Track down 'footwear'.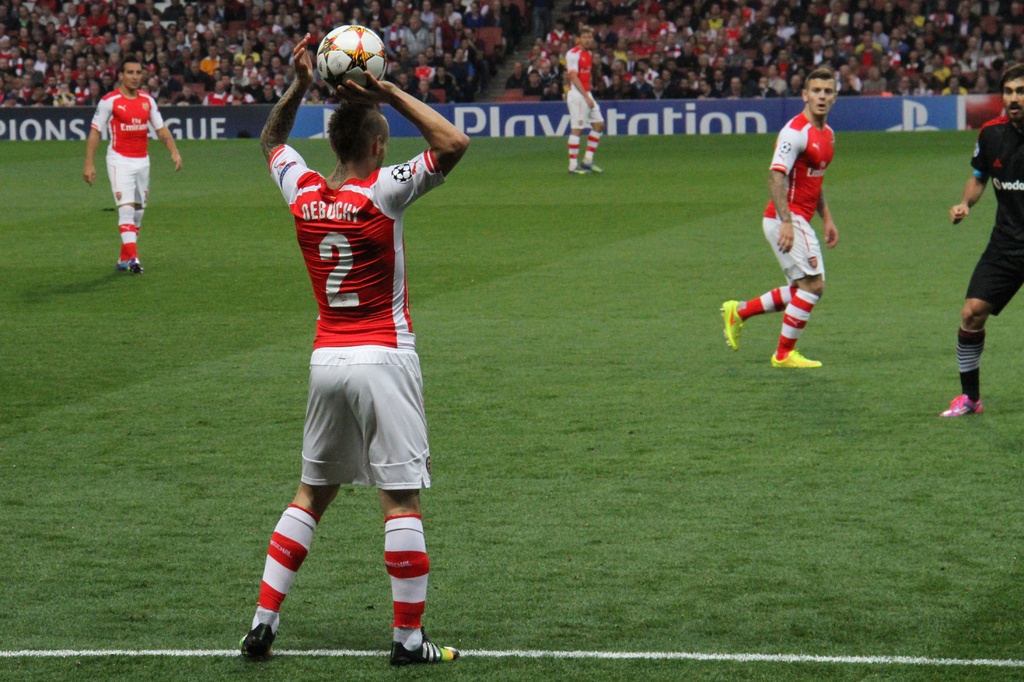
Tracked to bbox=(237, 626, 278, 658).
